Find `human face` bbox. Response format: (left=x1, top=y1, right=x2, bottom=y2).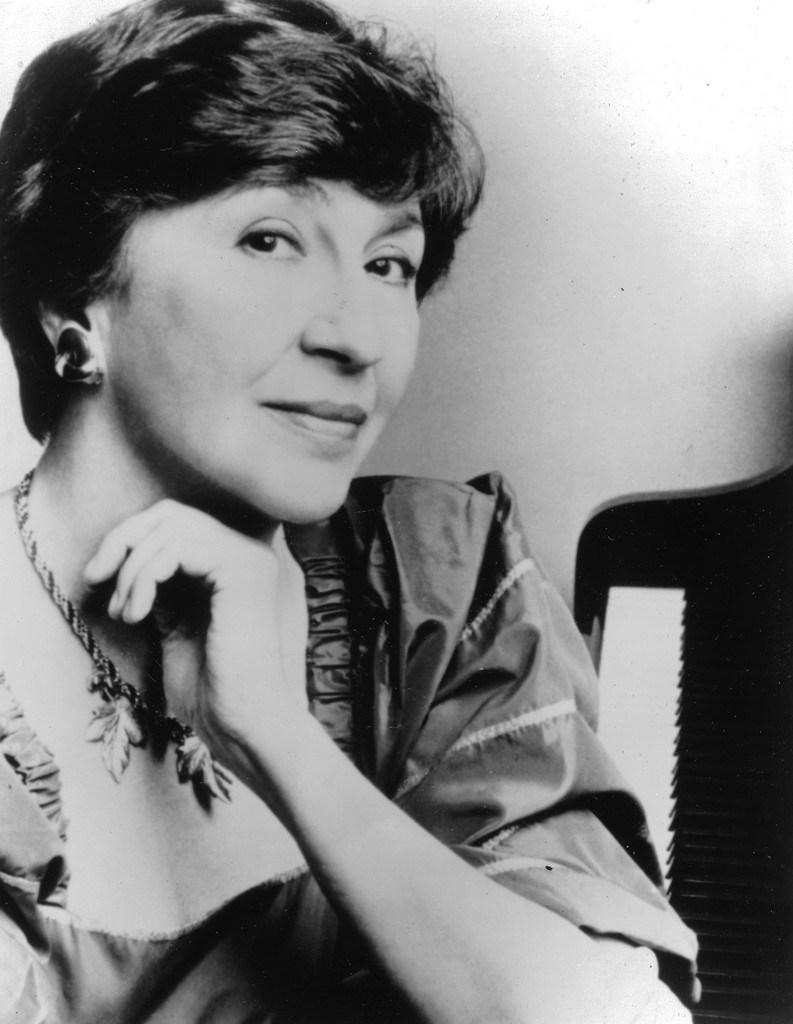
(left=104, top=184, right=418, bottom=523).
